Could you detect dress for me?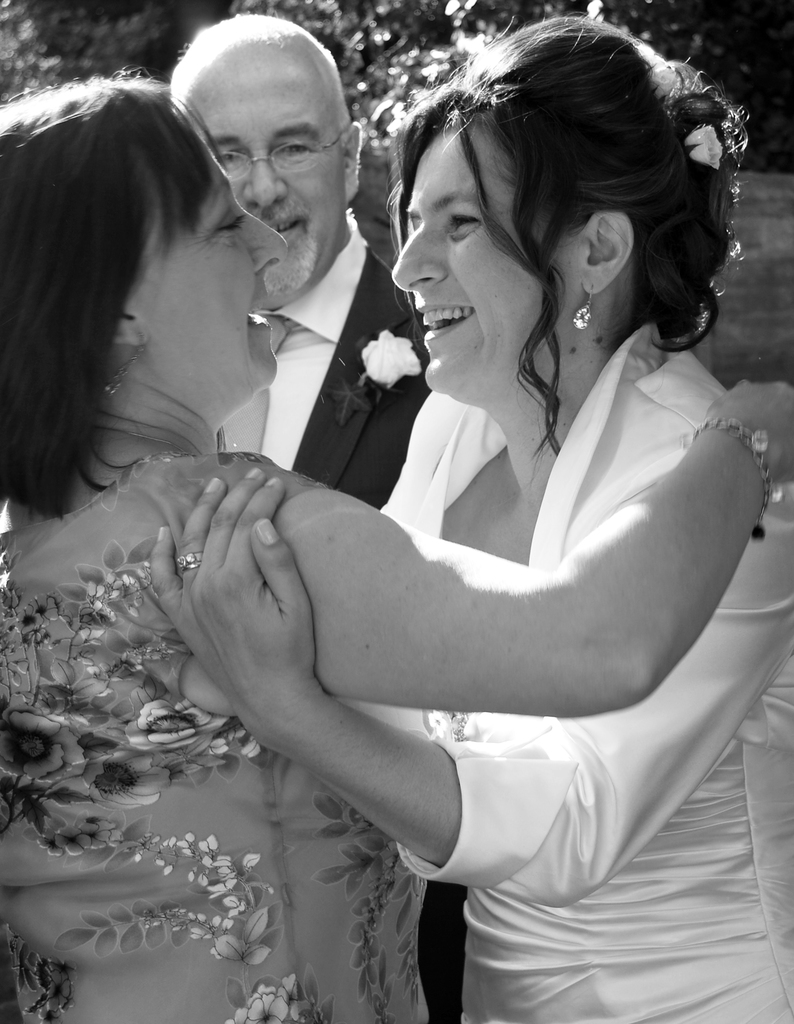
Detection result: region(0, 450, 434, 1021).
